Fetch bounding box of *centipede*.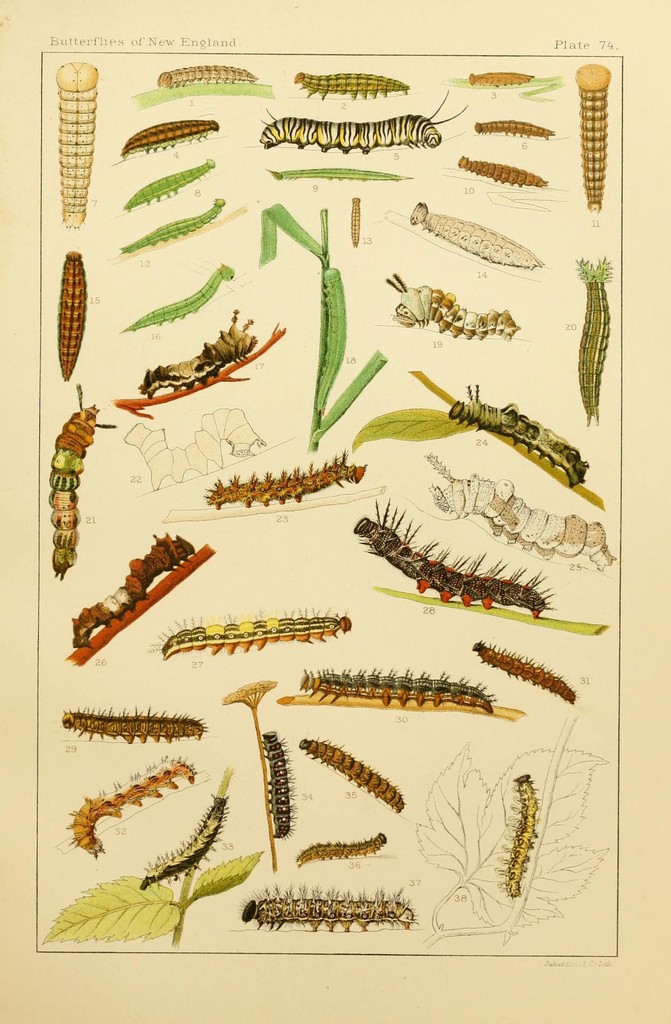
Bbox: [left=118, top=192, right=223, bottom=250].
